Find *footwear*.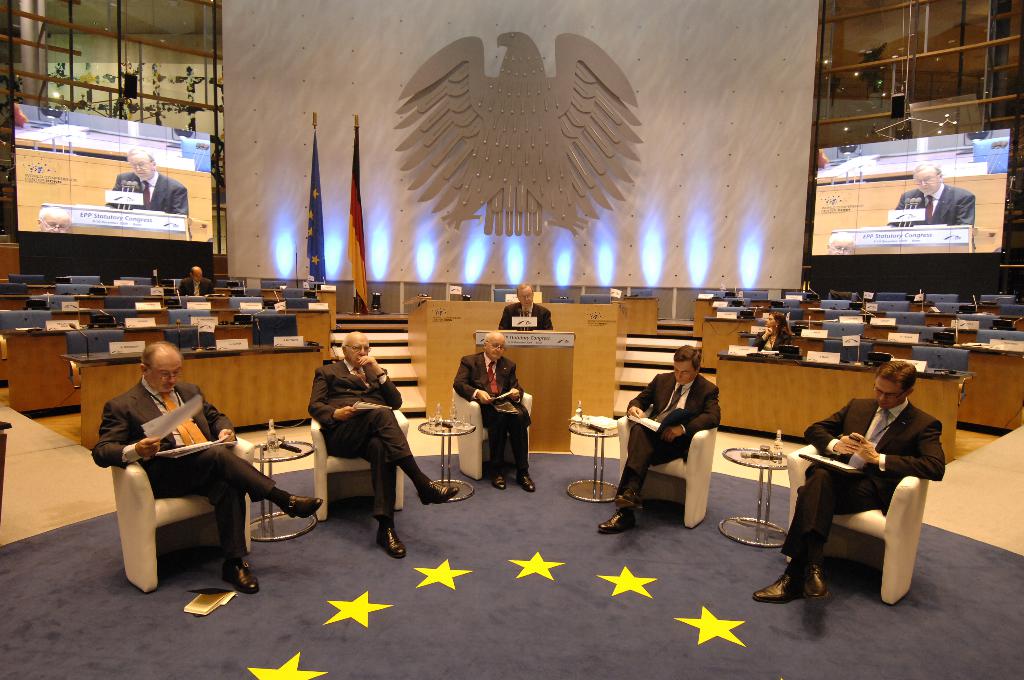
[756,571,804,603].
